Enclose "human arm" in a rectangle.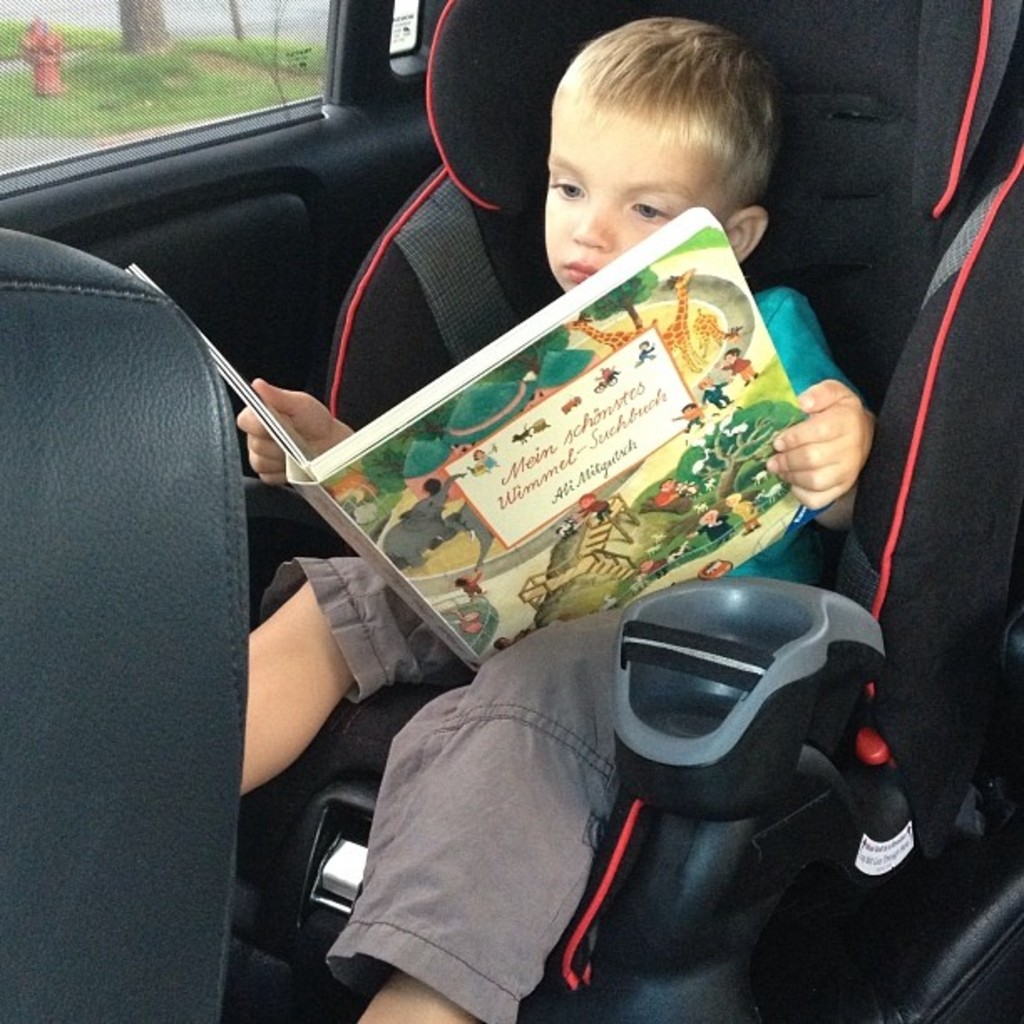
select_region(775, 308, 873, 529).
